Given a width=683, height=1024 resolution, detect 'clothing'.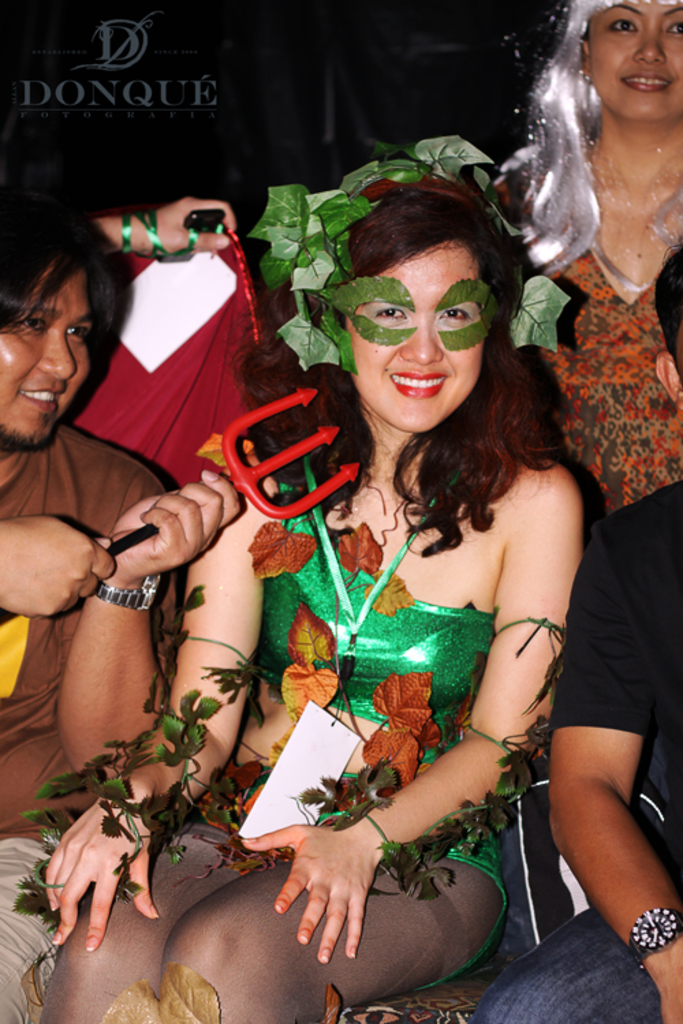
x1=0, y1=418, x2=179, y2=1023.
